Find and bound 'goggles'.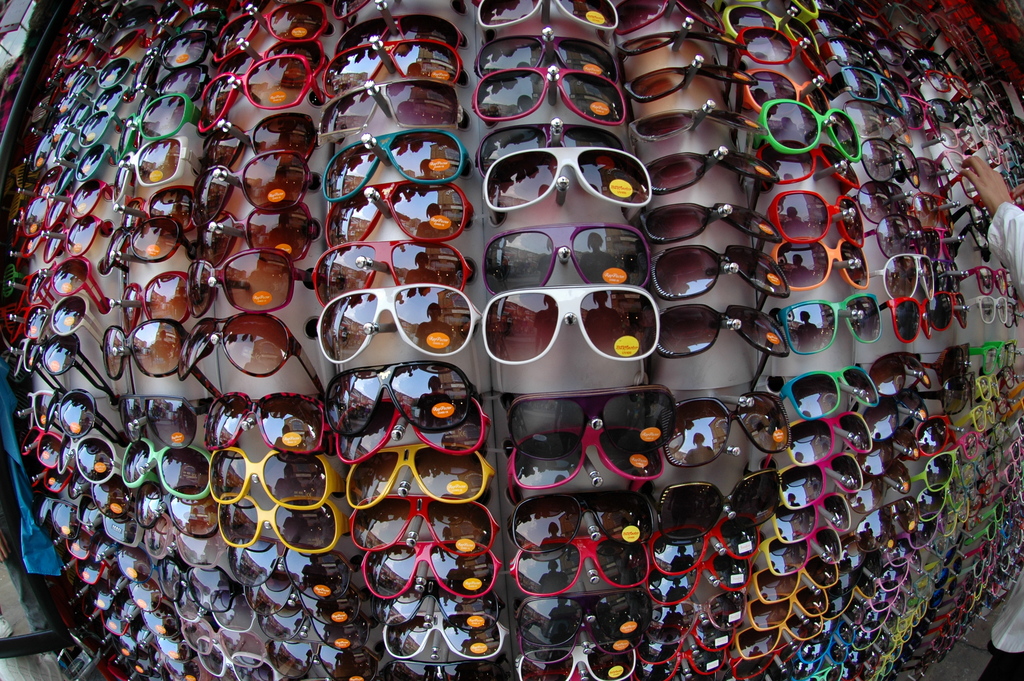
Bound: select_region(325, 368, 481, 429).
